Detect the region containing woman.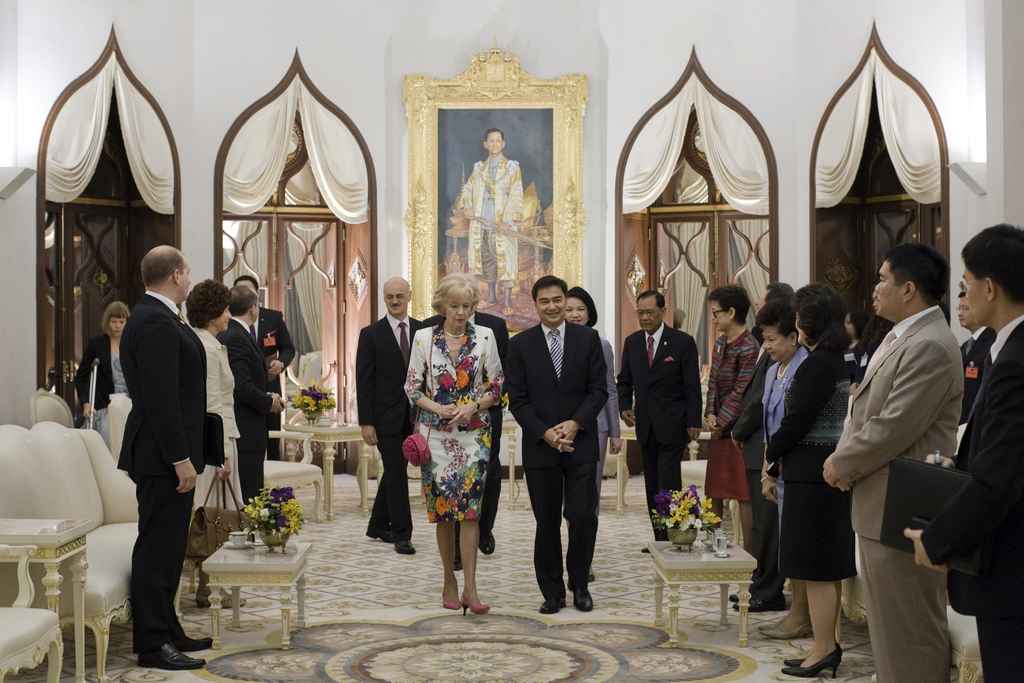
703,287,761,597.
